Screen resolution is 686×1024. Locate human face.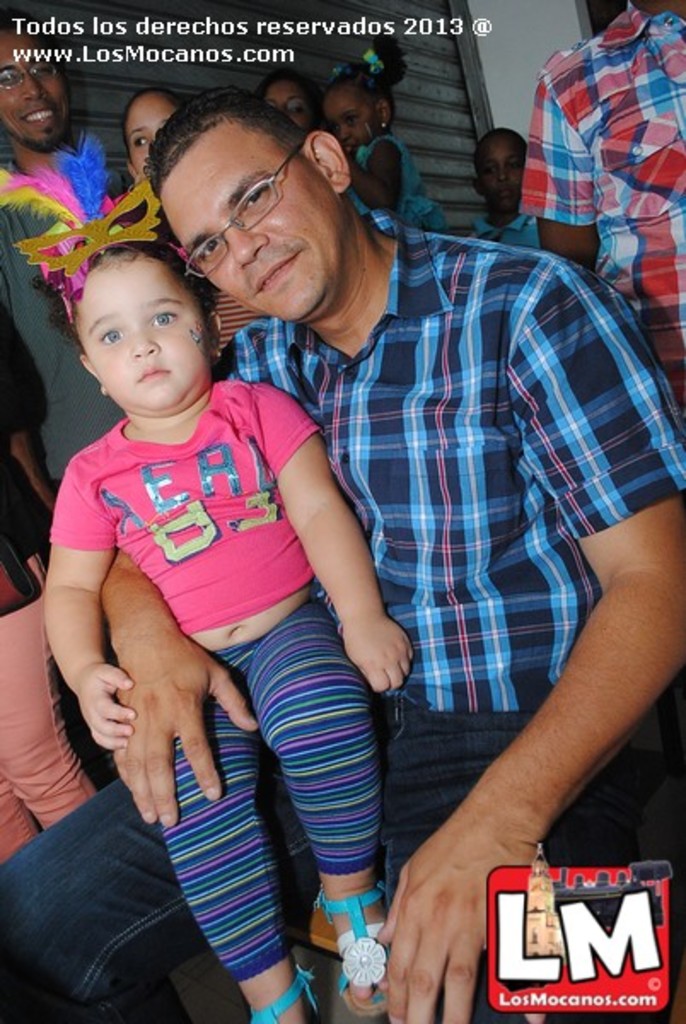
BBox(75, 247, 210, 411).
